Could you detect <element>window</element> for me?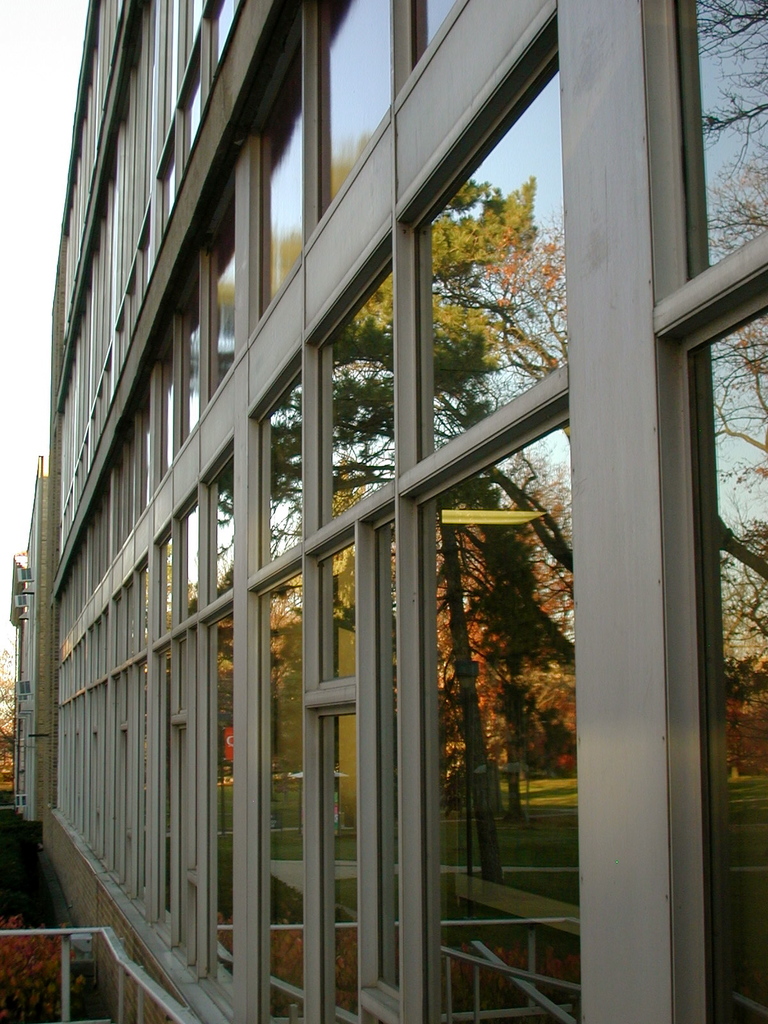
Detection result: {"left": 219, "top": 1, "right": 240, "bottom": 63}.
